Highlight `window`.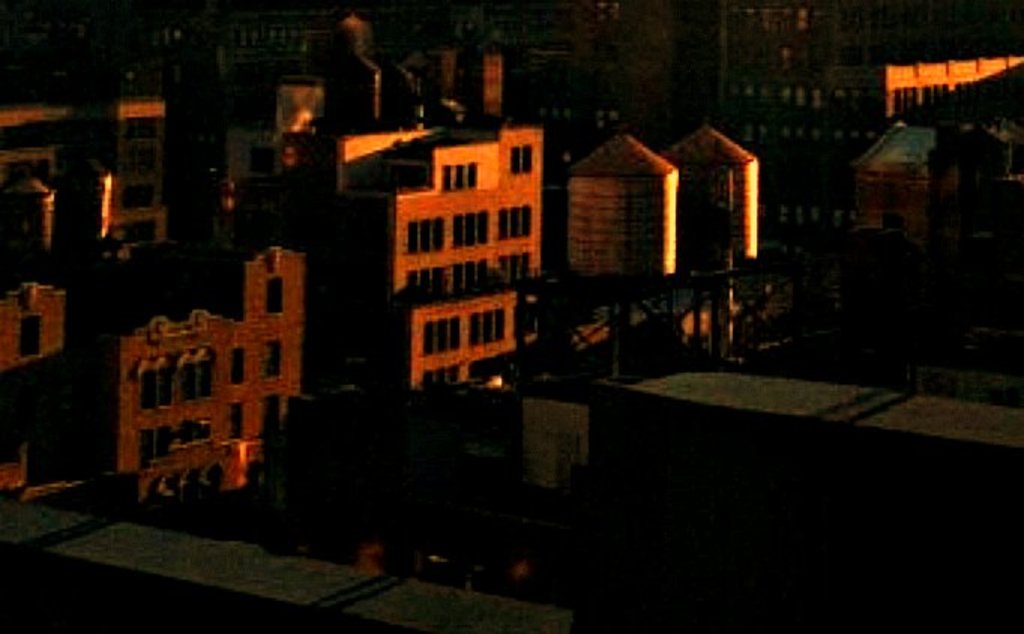
Highlighted region: [272, 344, 284, 374].
